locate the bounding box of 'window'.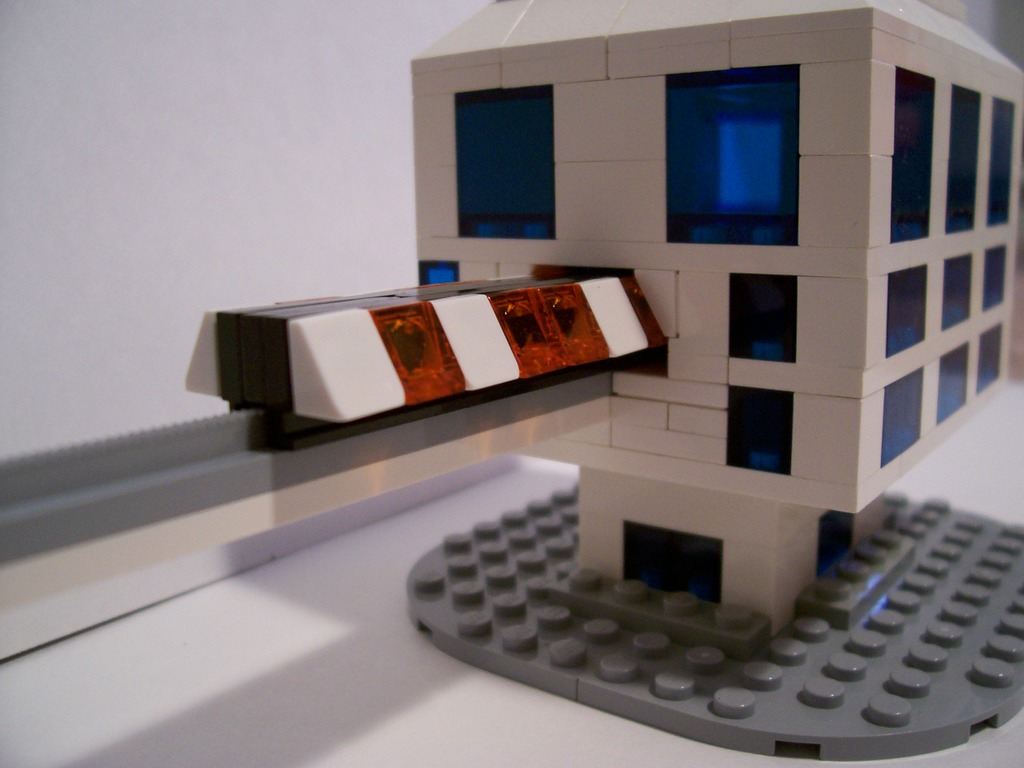
Bounding box: [x1=886, y1=67, x2=936, y2=249].
